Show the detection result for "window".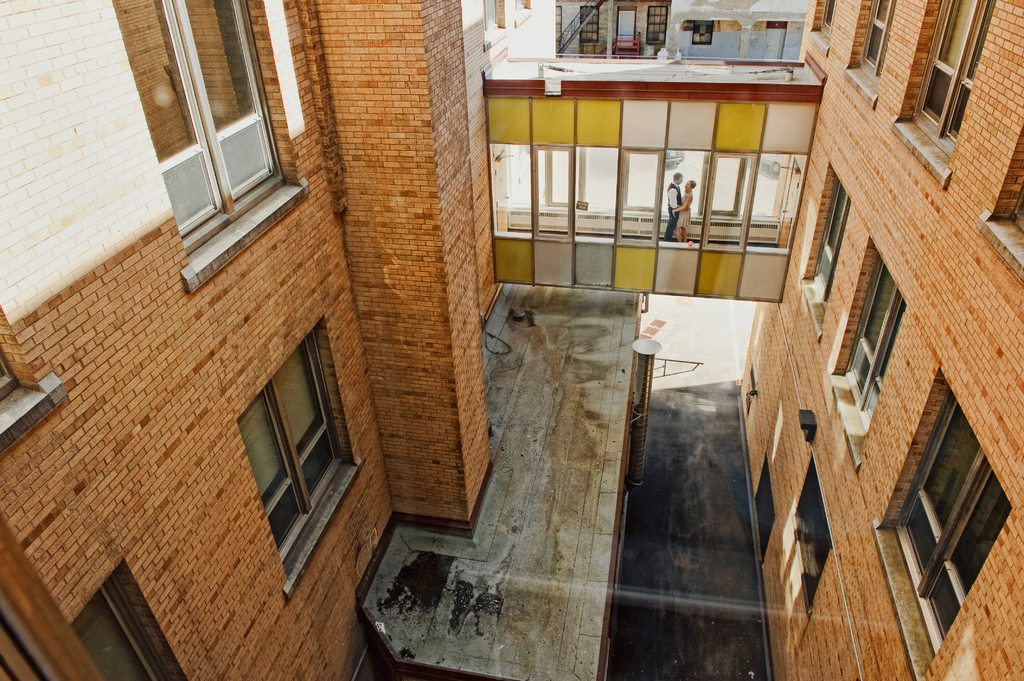
left=841, top=0, right=900, bottom=108.
